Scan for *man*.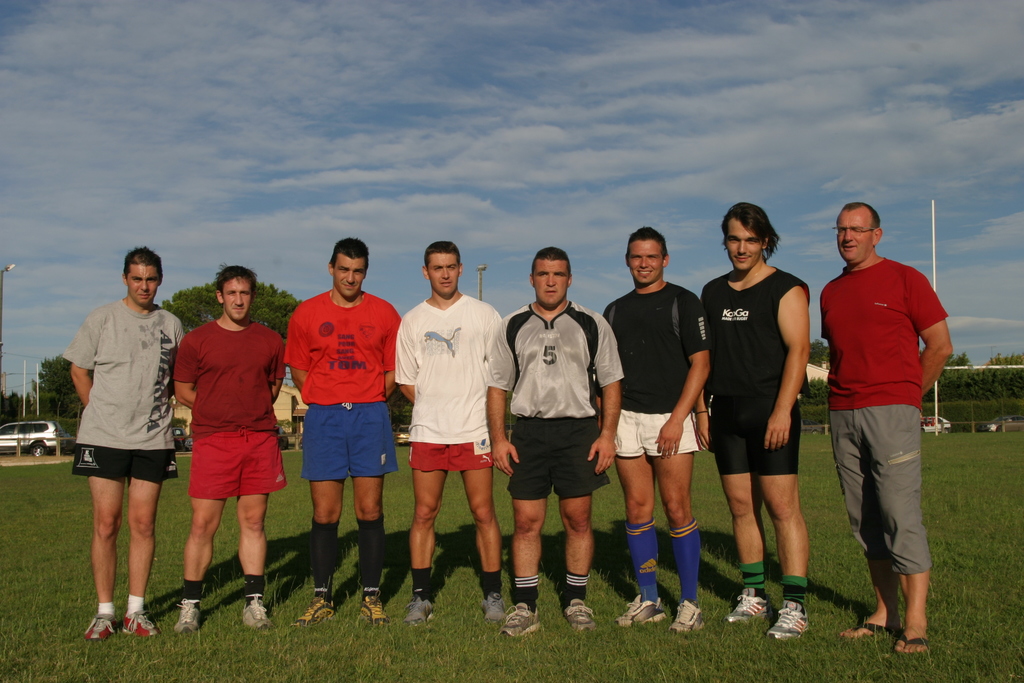
Scan result: (left=65, top=245, right=186, bottom=642).
